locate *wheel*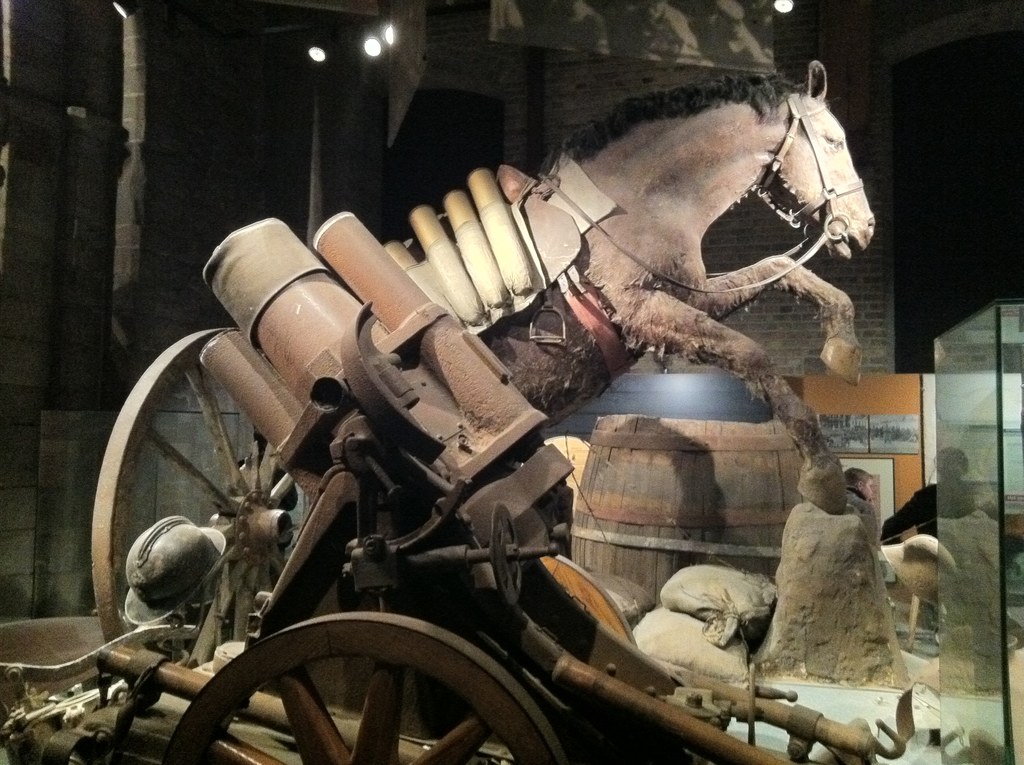
[x1=89, y1=322, x2=319, y2=652]
